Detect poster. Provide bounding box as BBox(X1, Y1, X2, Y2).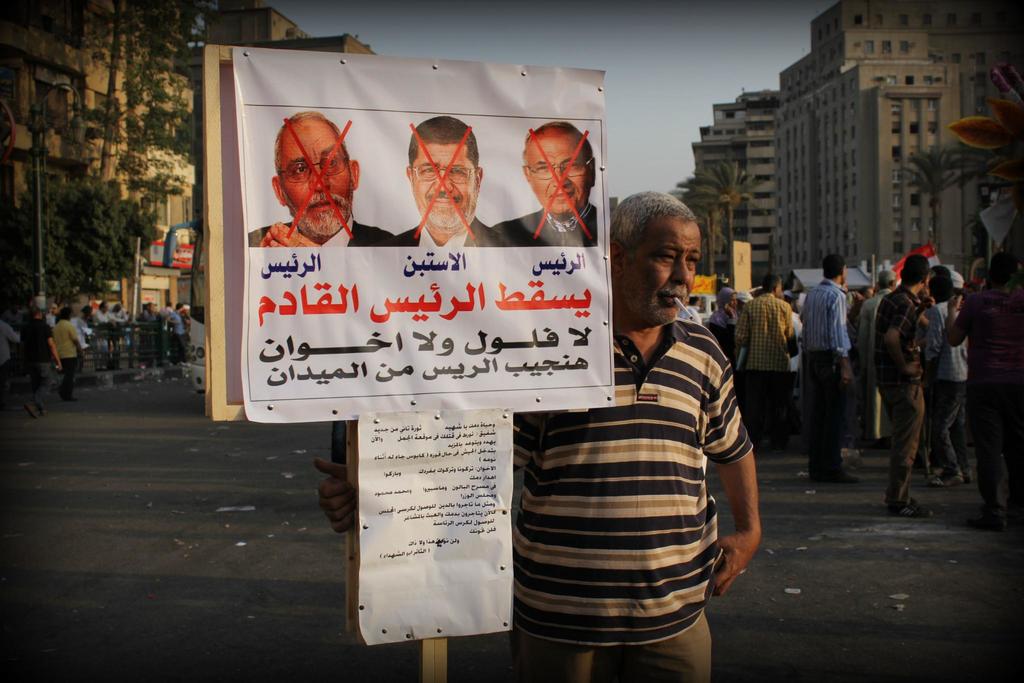
BBox(229, 51, 619, 416).
